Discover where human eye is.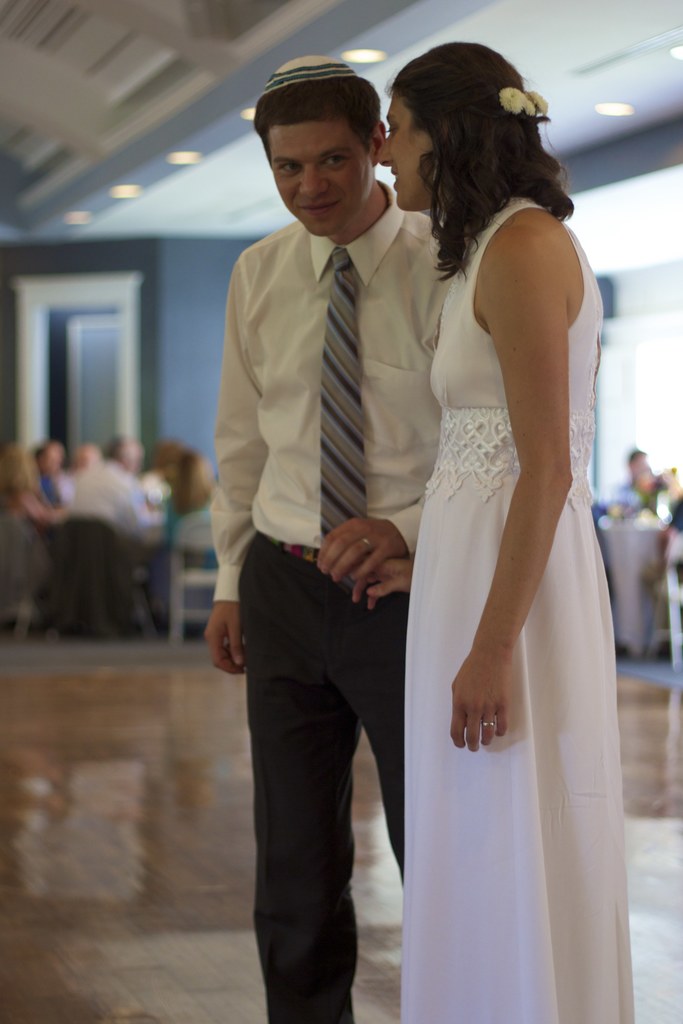
Discovered at (left=319, top=152, right=356, bottom=170).
